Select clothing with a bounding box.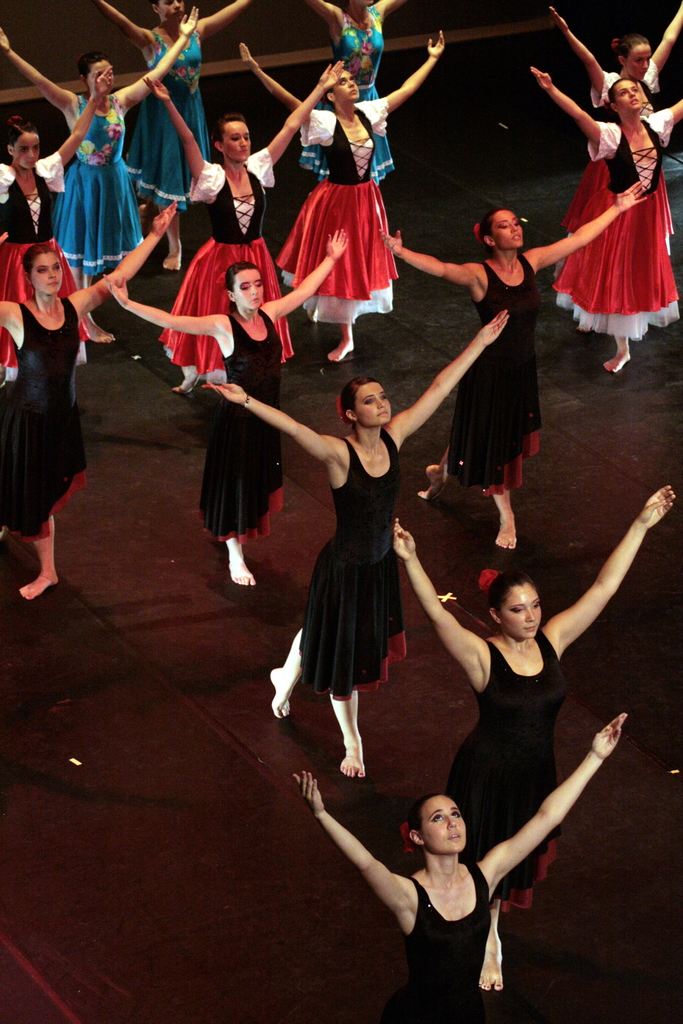
127/8/204/200.
